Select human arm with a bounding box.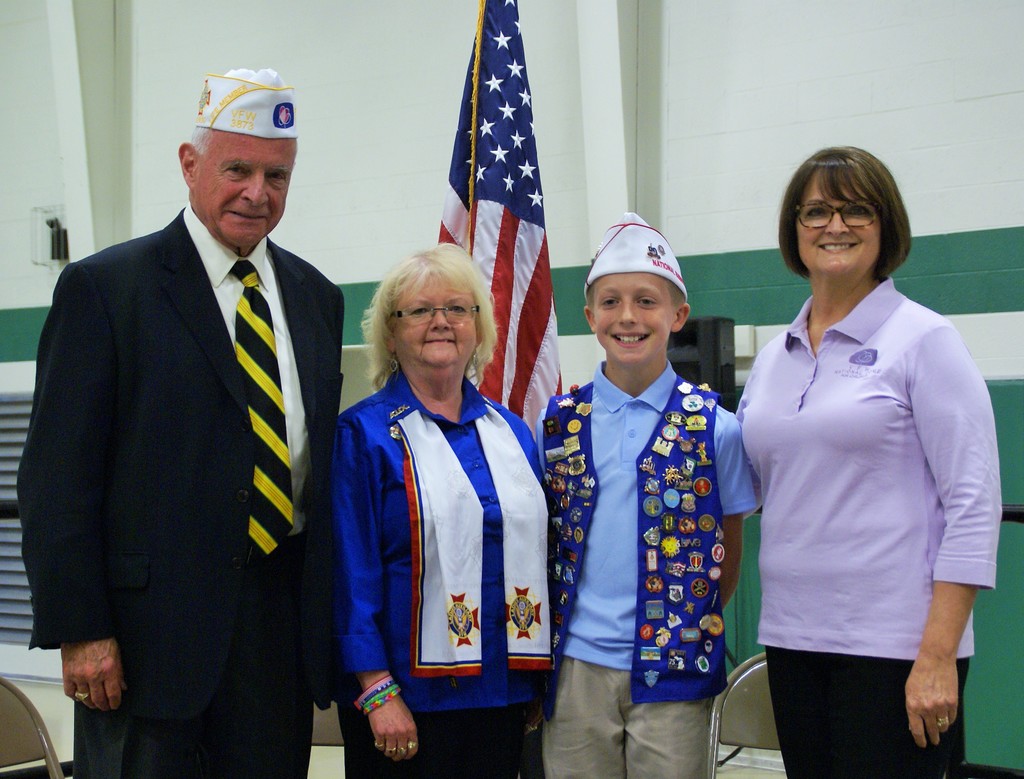
[left=16, top=268, right=123, bottom=714].
